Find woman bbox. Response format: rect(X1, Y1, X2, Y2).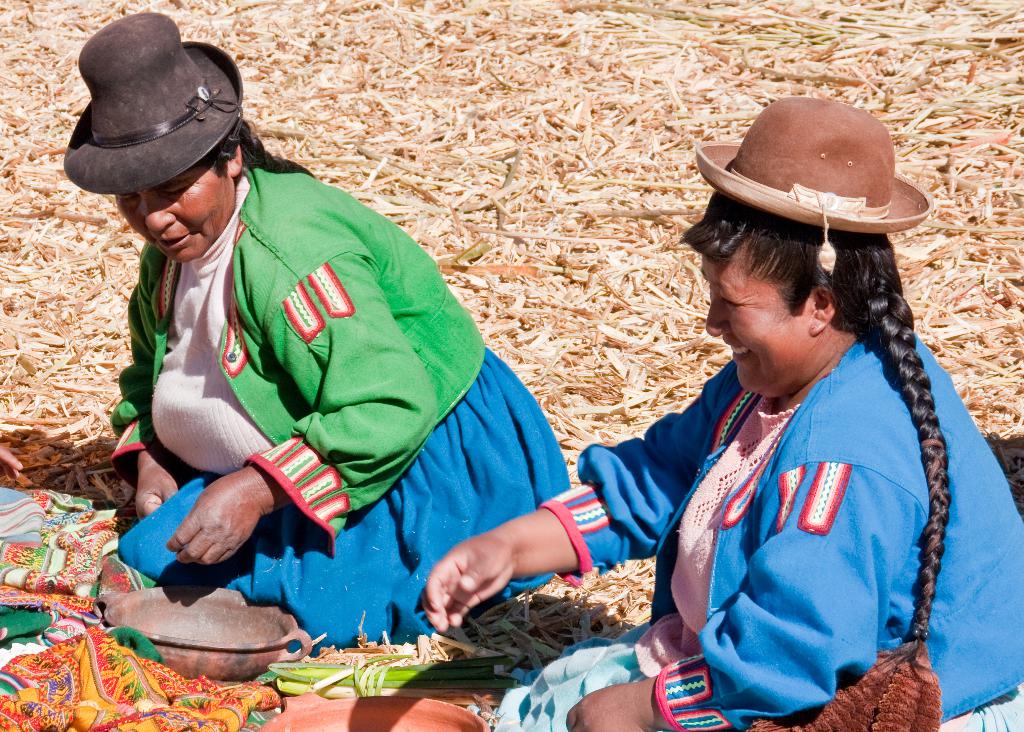
rect(419, 99, 1023, 731).
